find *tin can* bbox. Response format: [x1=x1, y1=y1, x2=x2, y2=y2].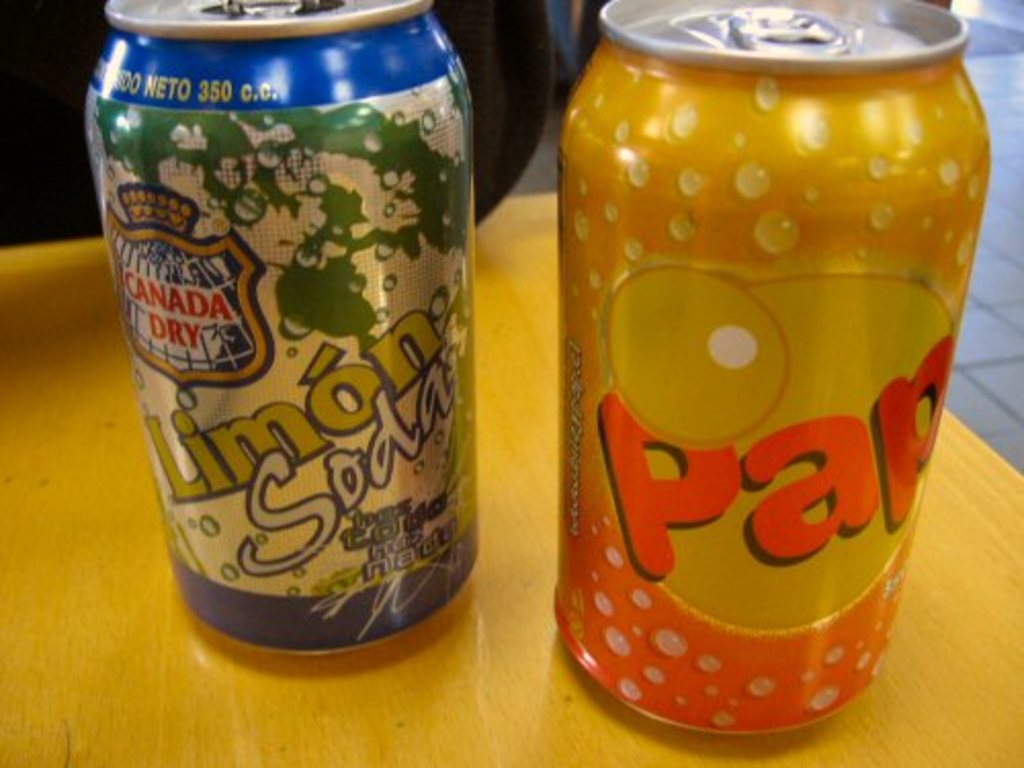
[x1=72, y1=0, x2=481, y2=672].
